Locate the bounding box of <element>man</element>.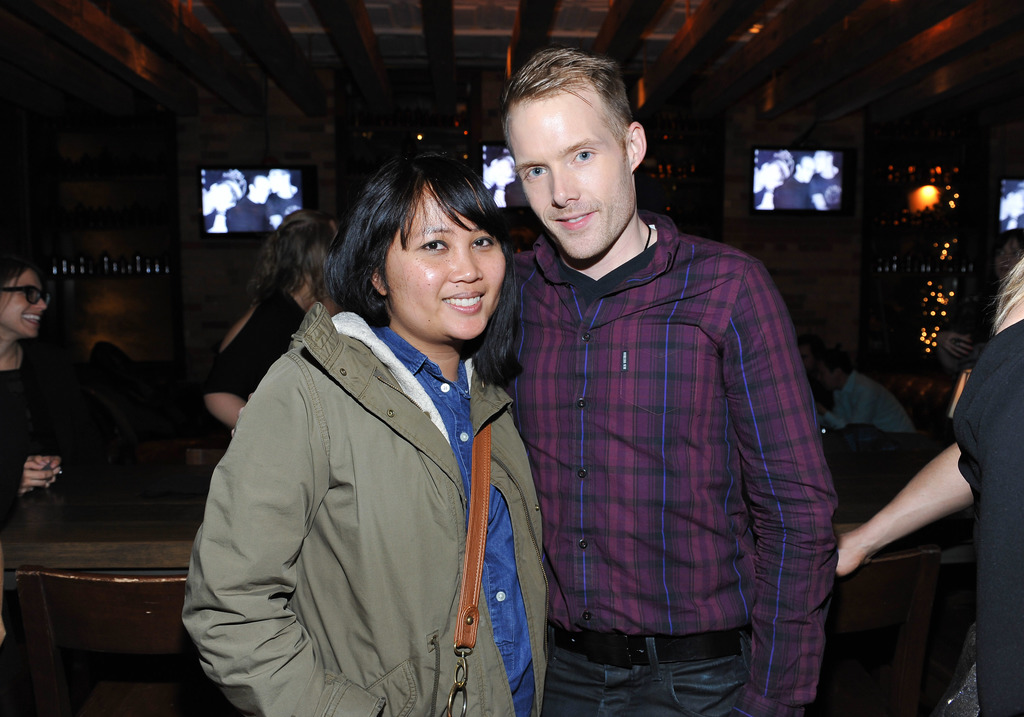
Bounding box: [left=481, top=48, right=861, bottom=710].
